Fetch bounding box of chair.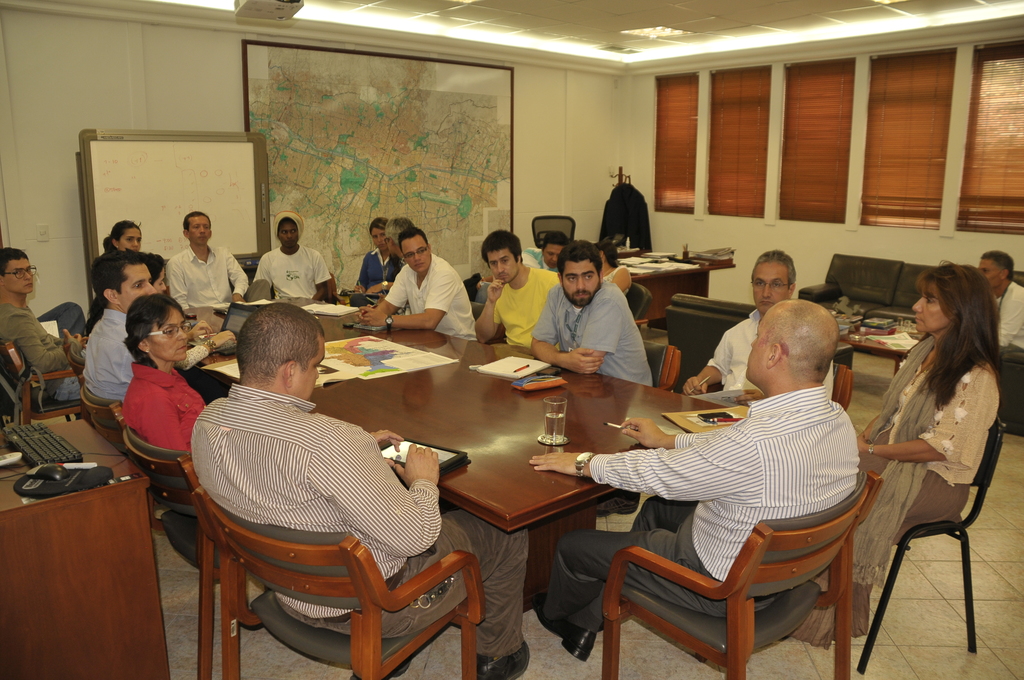
Bbox: (left=642, top=337, right=685, bottom=390).
